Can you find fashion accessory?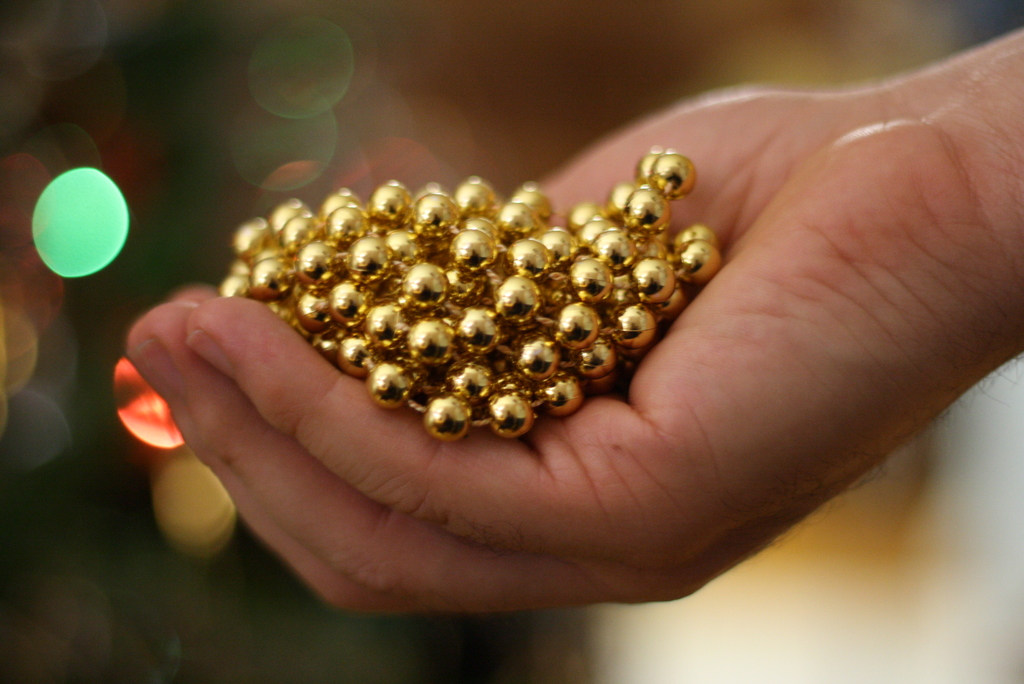
Yes, bounding box: 219,142,720,441.
